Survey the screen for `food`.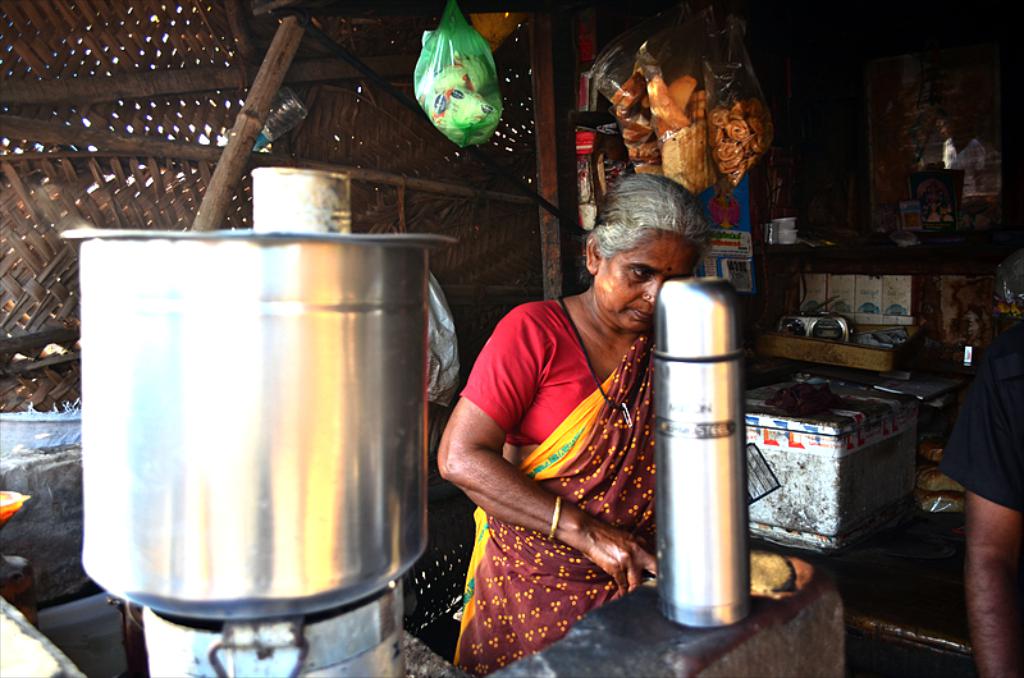
Survey found: BBox(603, 67, 764, 202).
